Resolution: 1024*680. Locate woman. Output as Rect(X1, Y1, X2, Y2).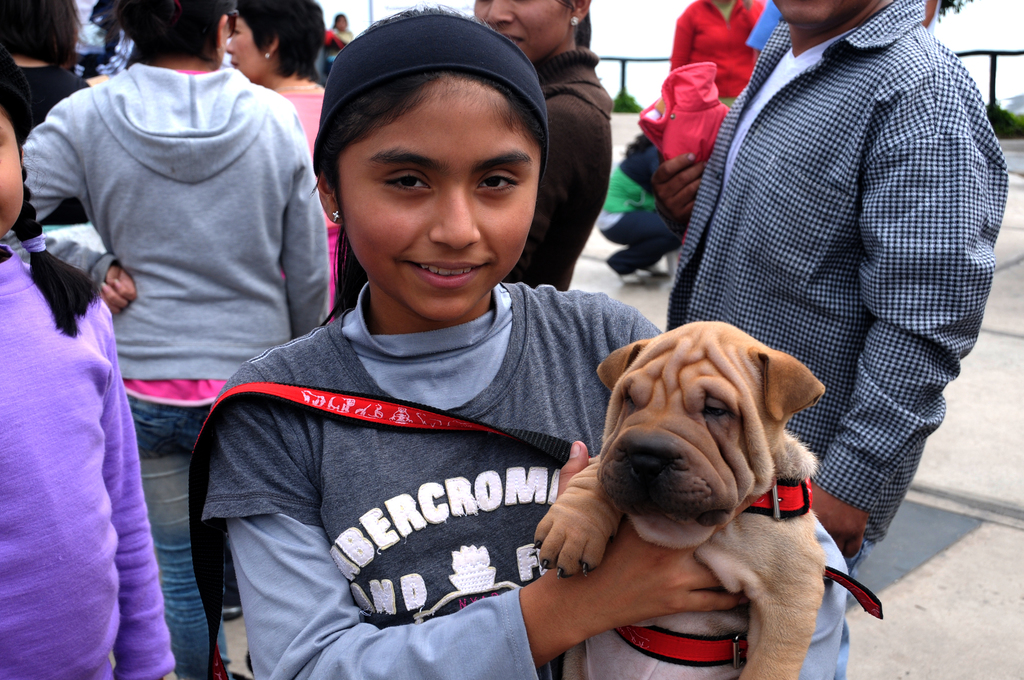
Rect(220, 0, 329, 327).
